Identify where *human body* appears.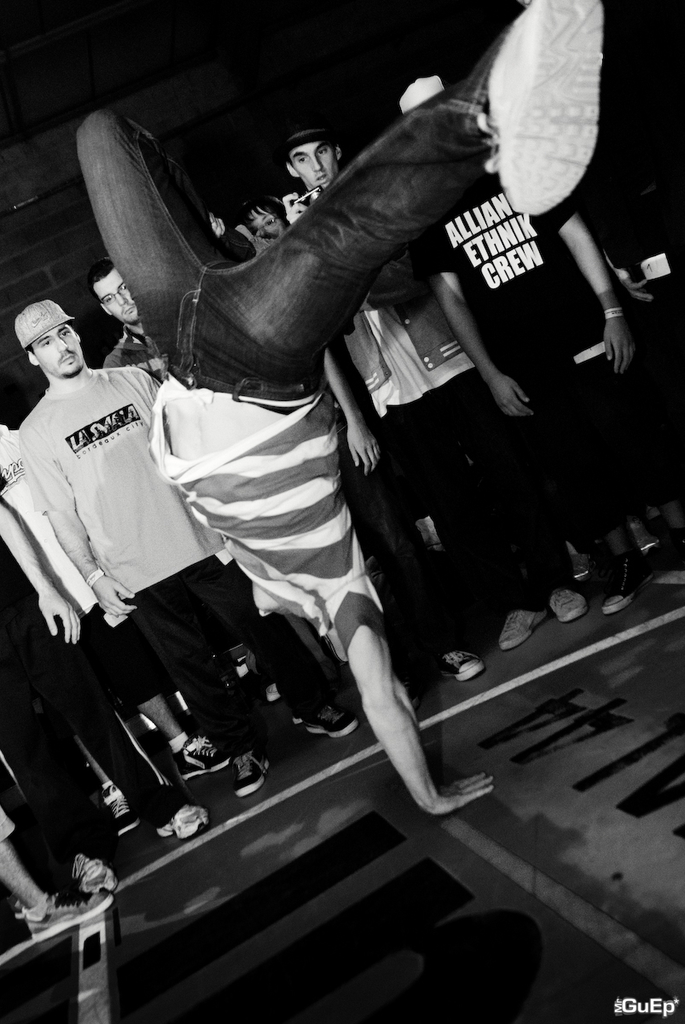
Appears at 0, 421, 233, 780.
